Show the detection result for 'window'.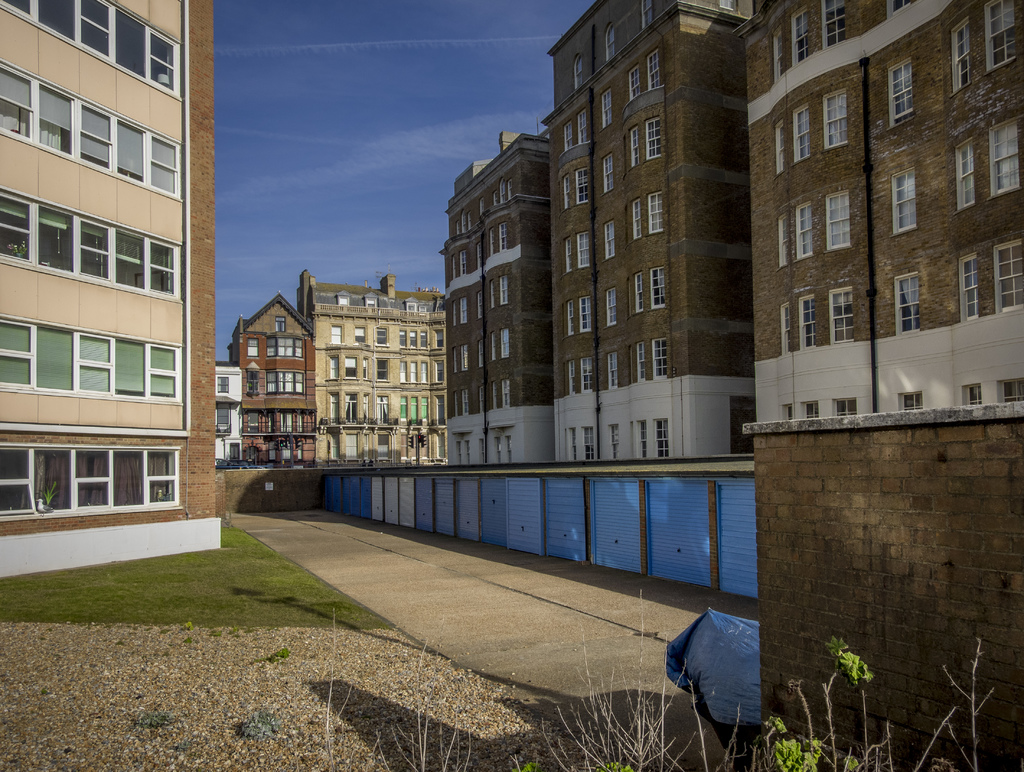
Rect(604, 90, 611, 127).
